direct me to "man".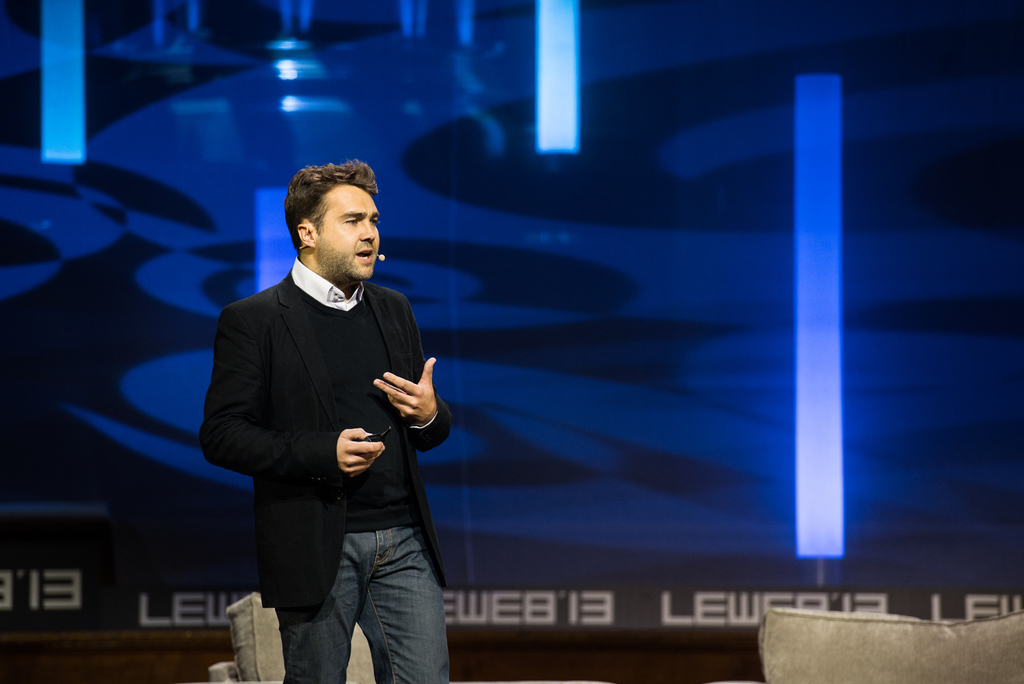
Direction: rect(201, 164, 452, 681).
